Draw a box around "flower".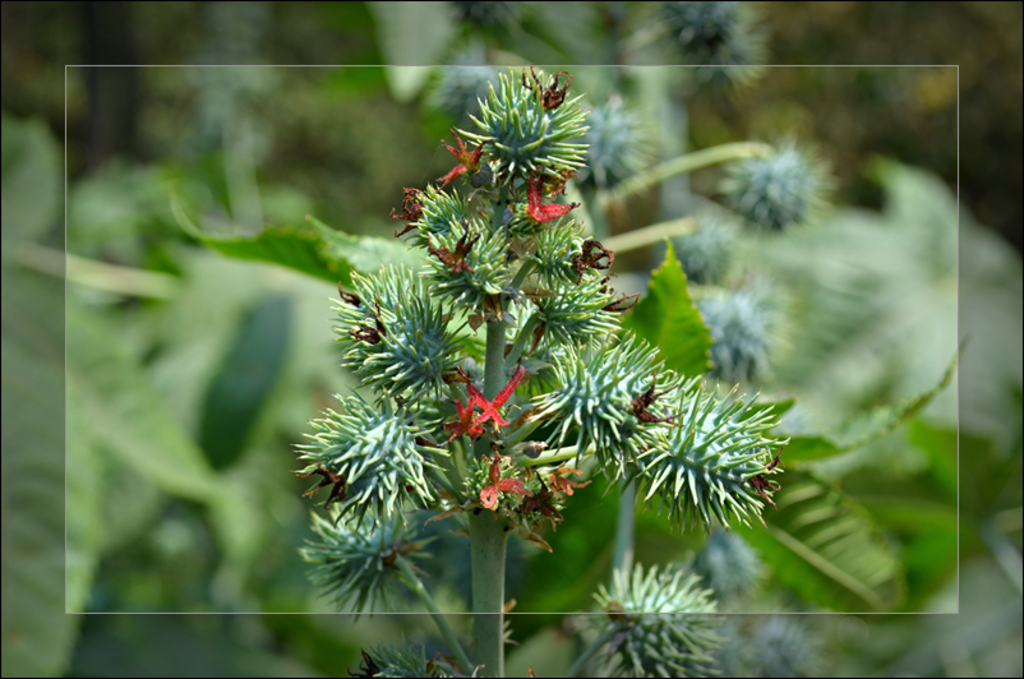
region(352, 311, 383, 343).
